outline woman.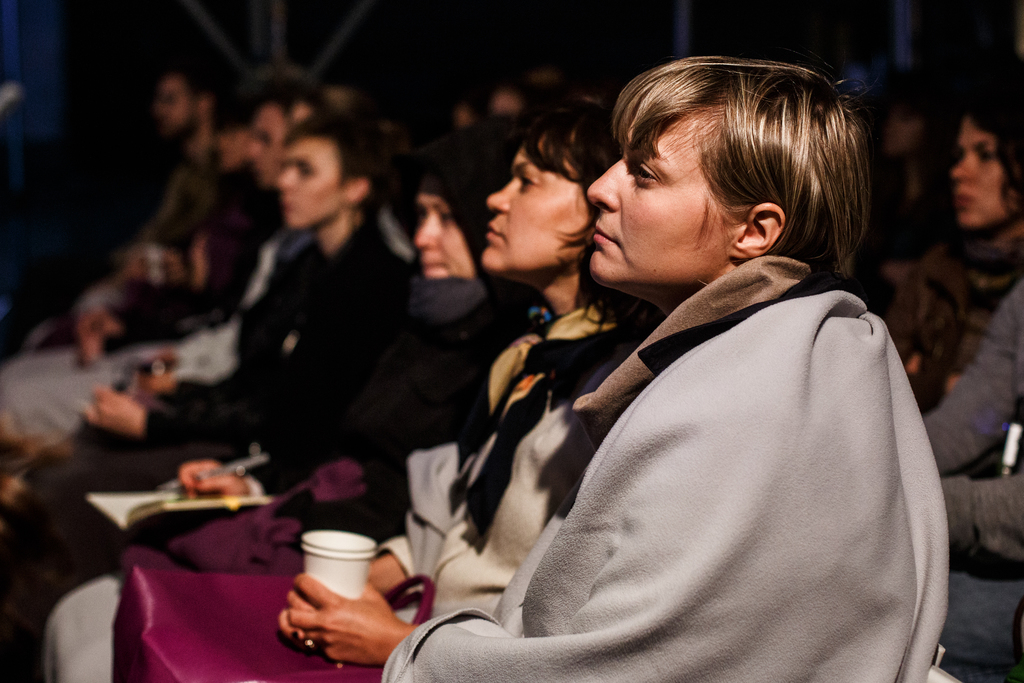
Outline: 279, 132, 529, 546.
